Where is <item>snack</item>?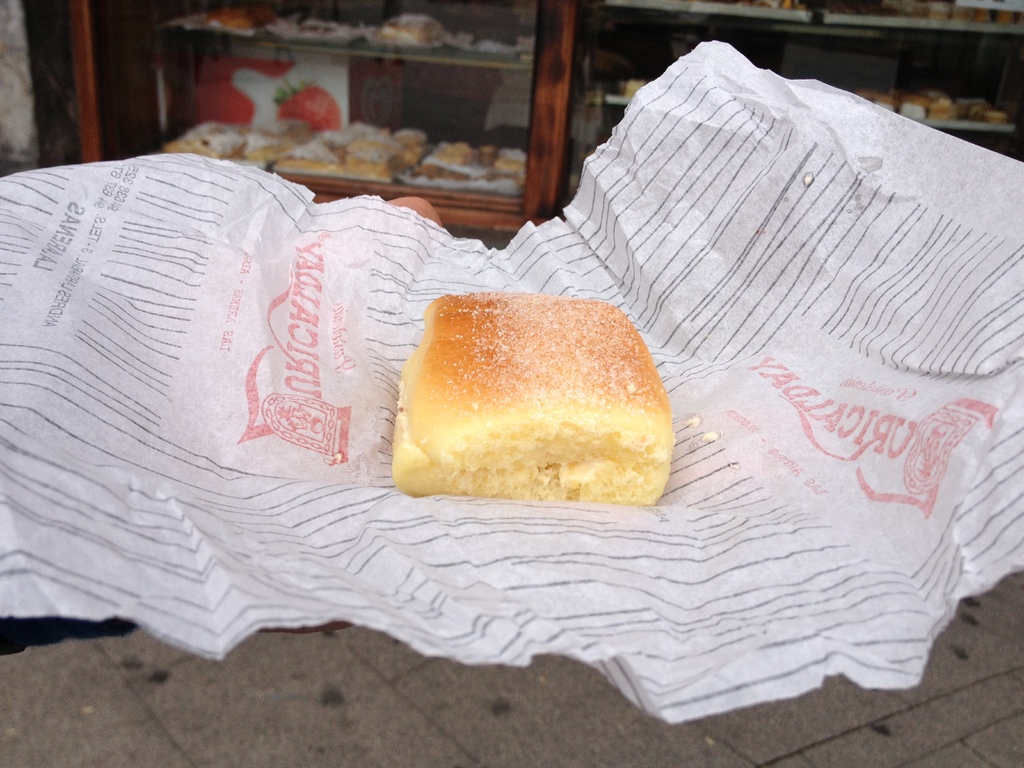
374, 269, 668, 512.
